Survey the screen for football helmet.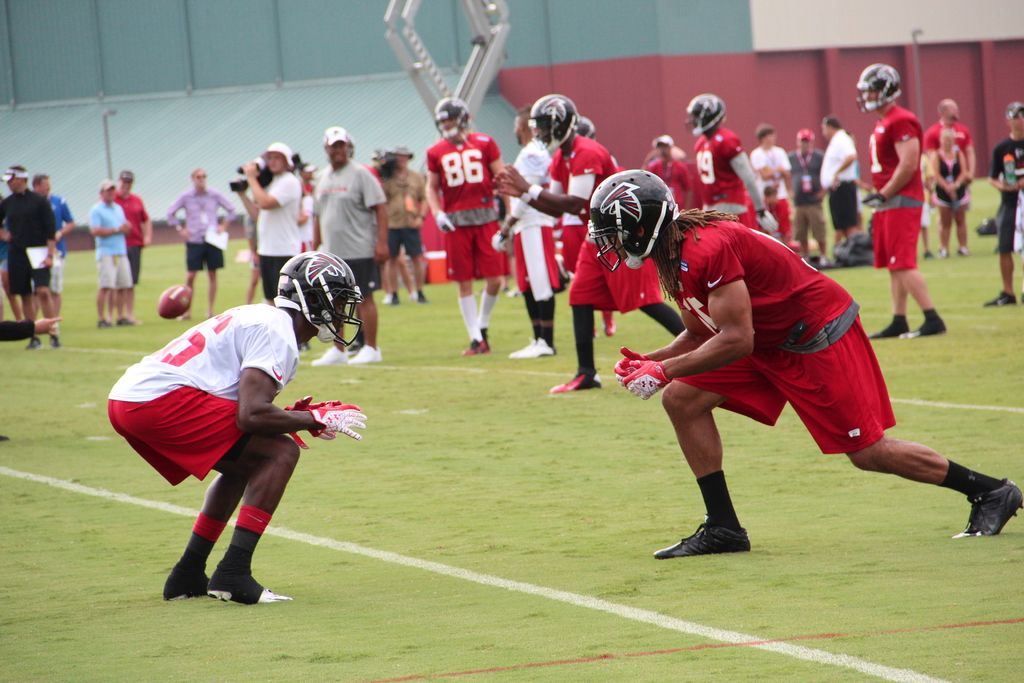
Survey found: bbox=[852, 63, 903, 114].
